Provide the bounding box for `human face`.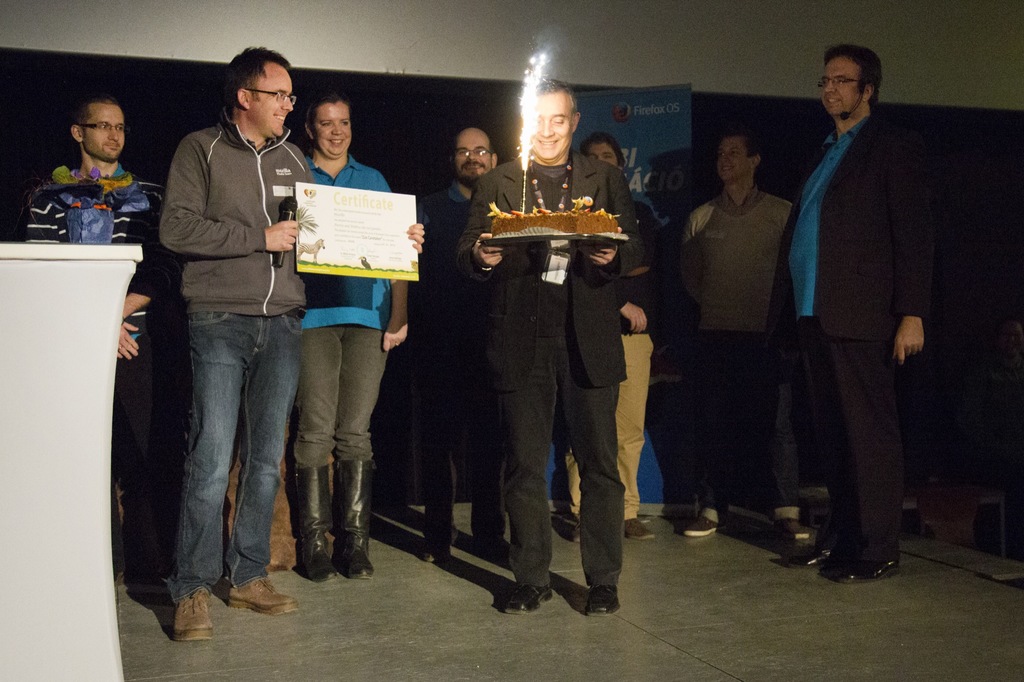
region(253, 61, 299, 145).
